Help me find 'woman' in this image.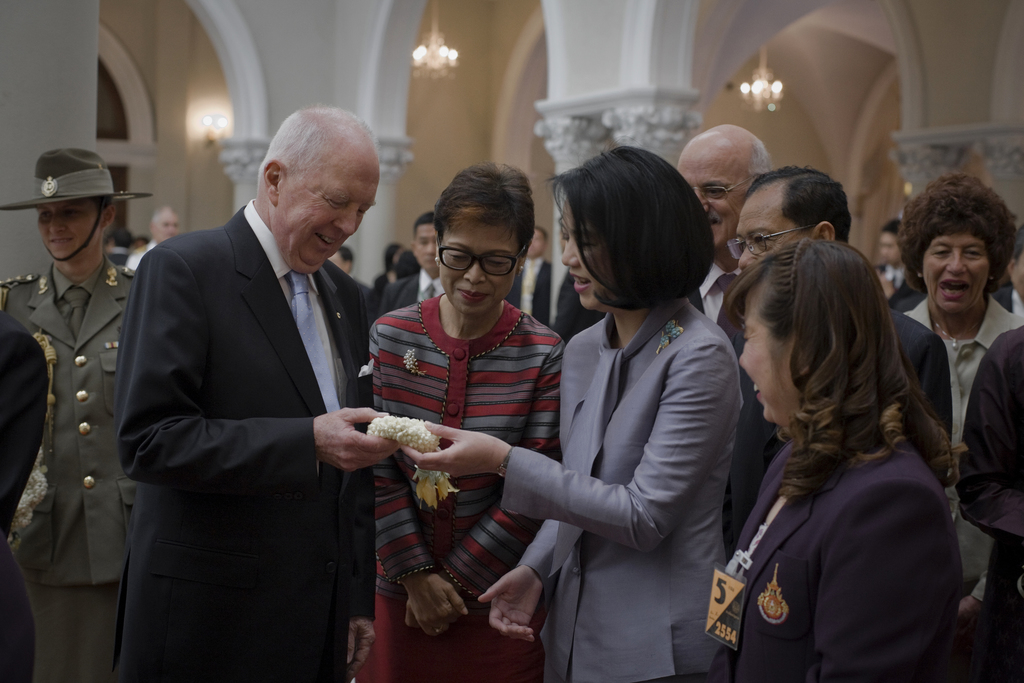
Found it: x1=397 y1=134 x2=744 y2=682.
